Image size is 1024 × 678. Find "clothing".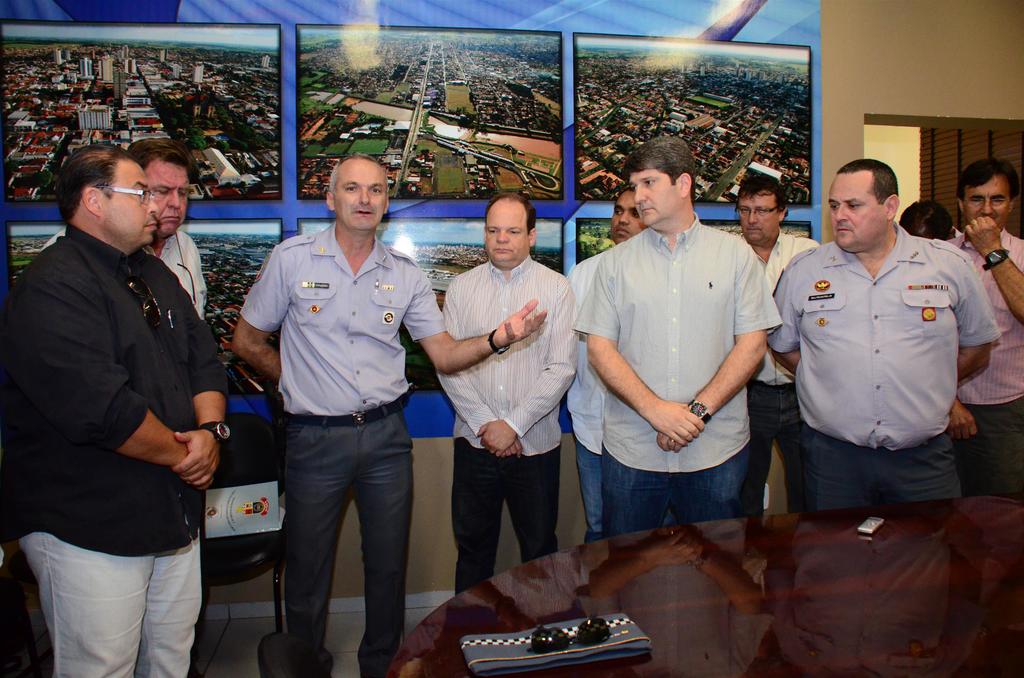
739, 226, 831, 456.
